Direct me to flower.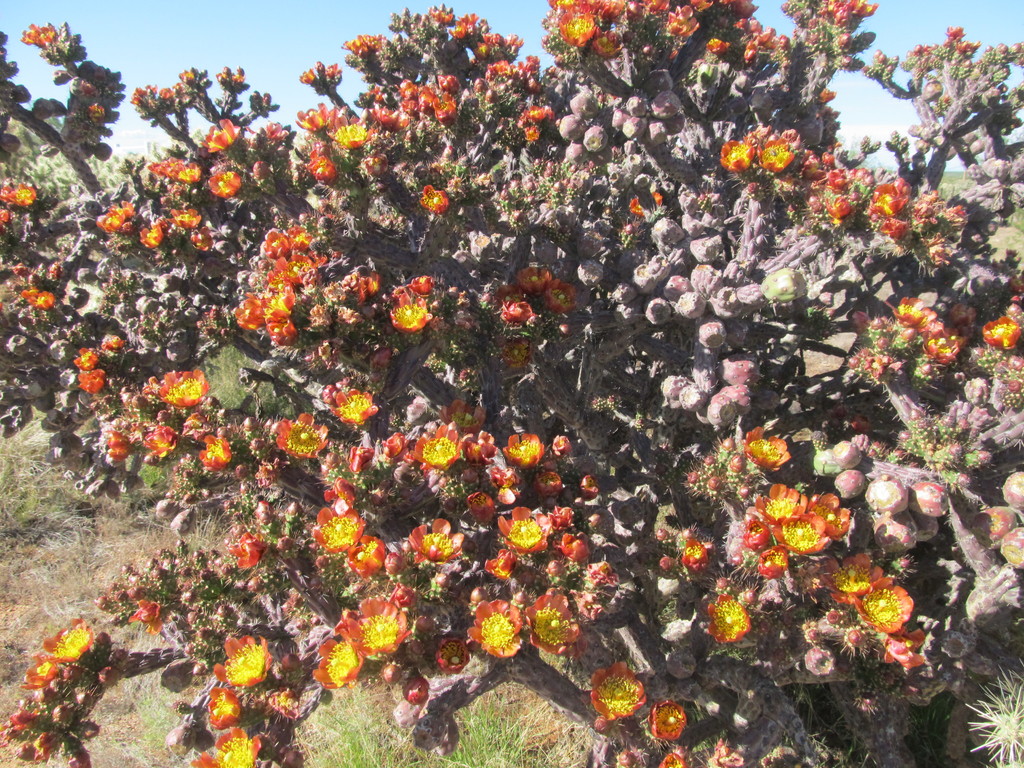
Direction: 947, 299, 980, 346.
